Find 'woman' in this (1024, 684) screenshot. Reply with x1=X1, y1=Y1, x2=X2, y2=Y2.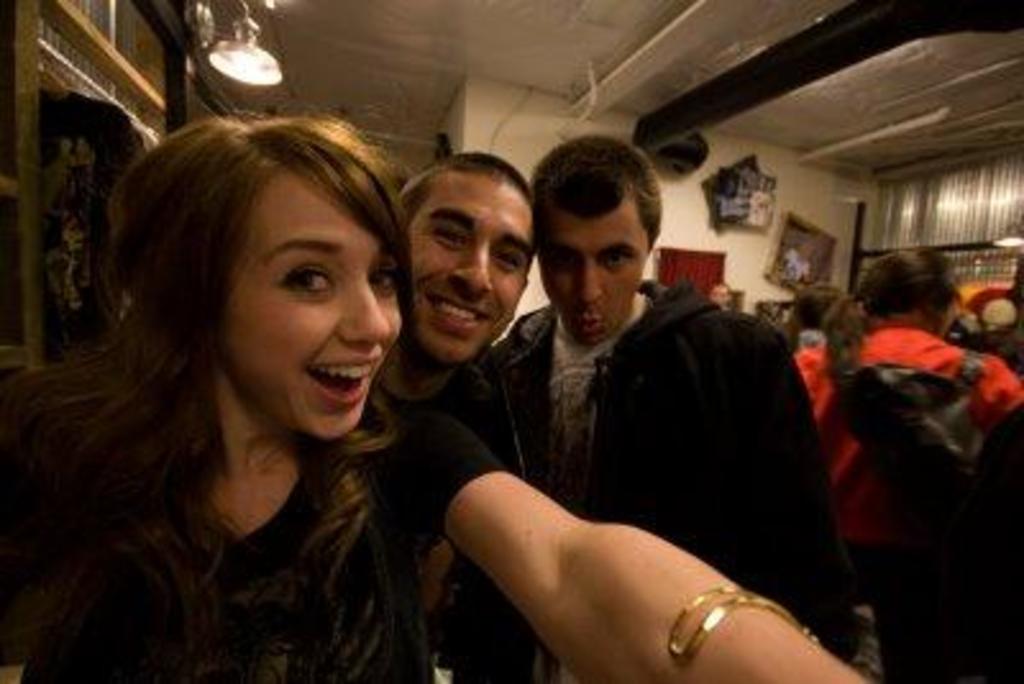
x1=13, y1=108, x2=868, y2=681.
